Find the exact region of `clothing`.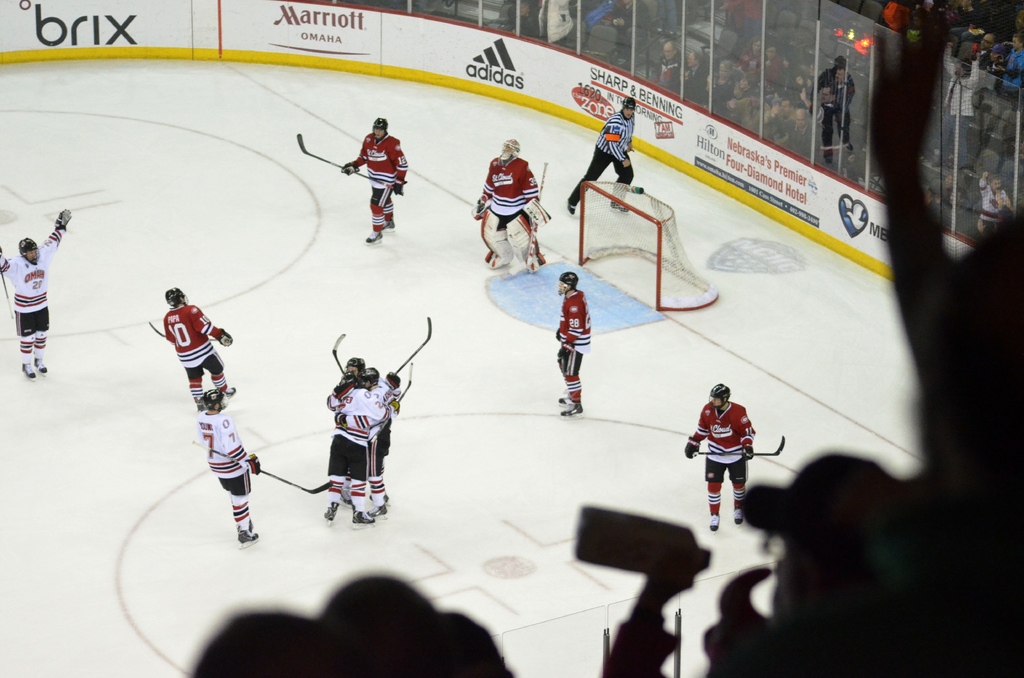
Exact region: 760/58/788/92.
